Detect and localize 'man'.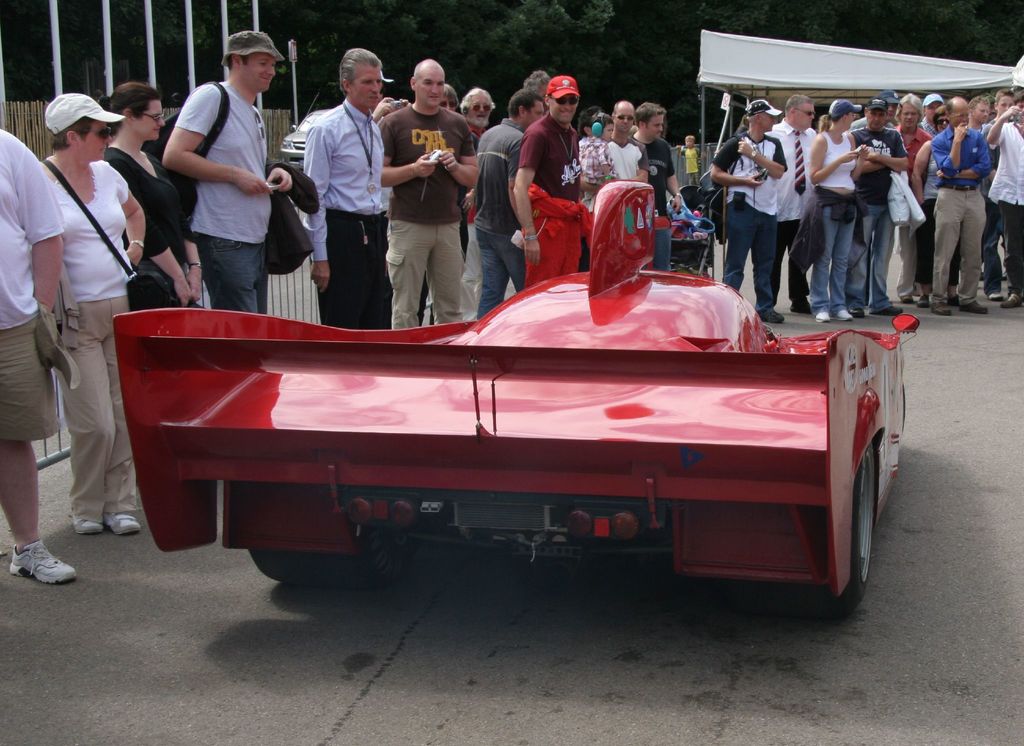
Localized at [294,44,394,324].
